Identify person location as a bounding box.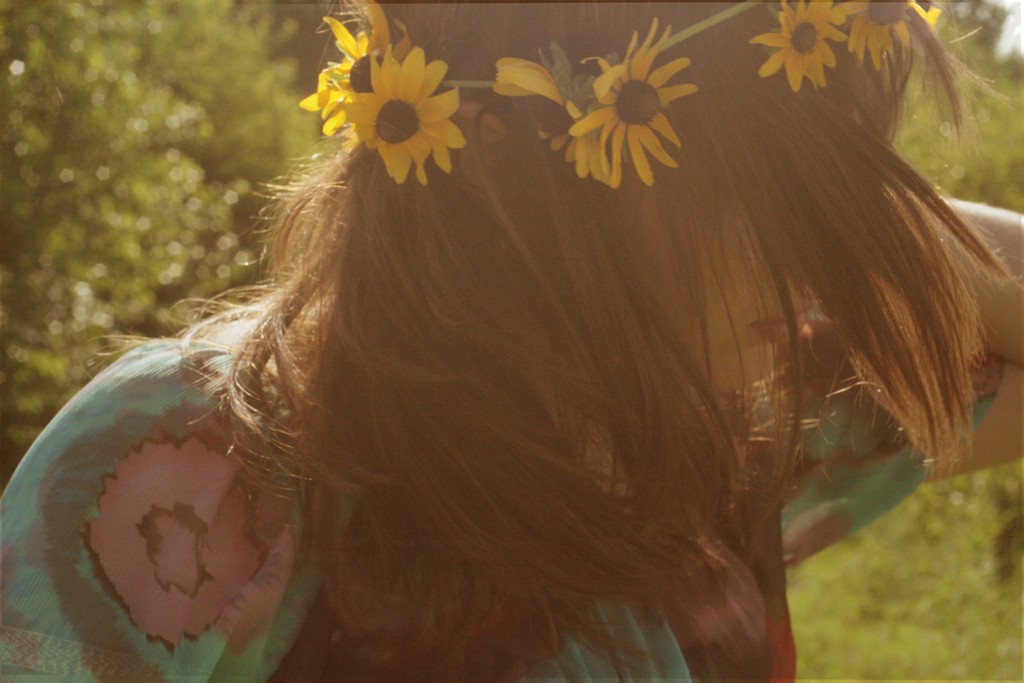
left=56, top=0, right=1000, bottom=682.
